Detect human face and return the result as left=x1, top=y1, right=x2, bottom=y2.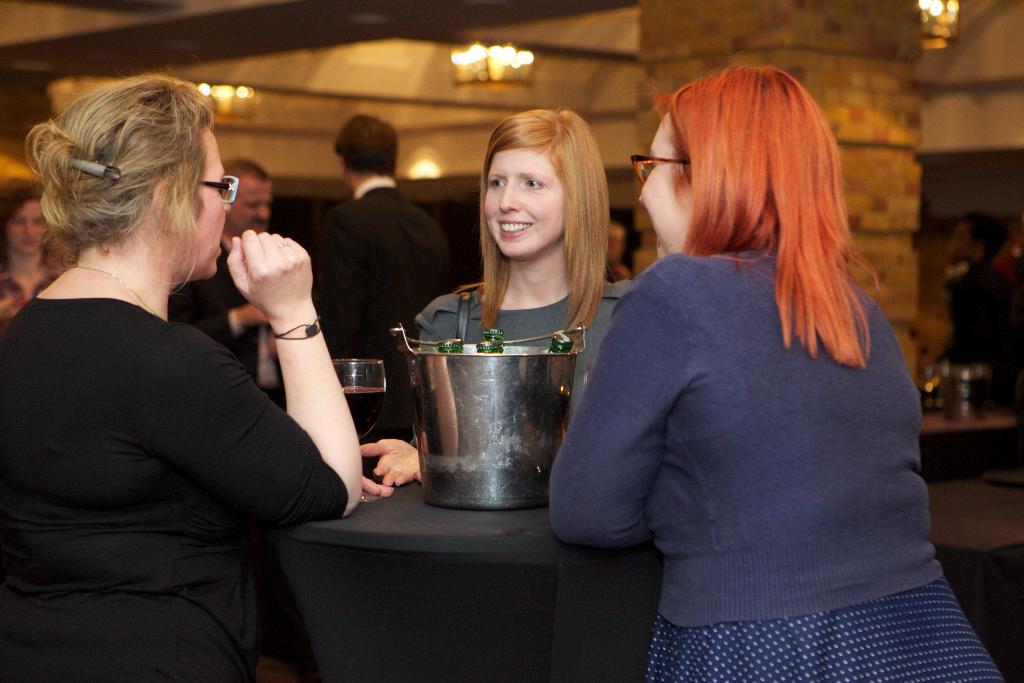
left=6, top=204, right=45, bottom=256.
